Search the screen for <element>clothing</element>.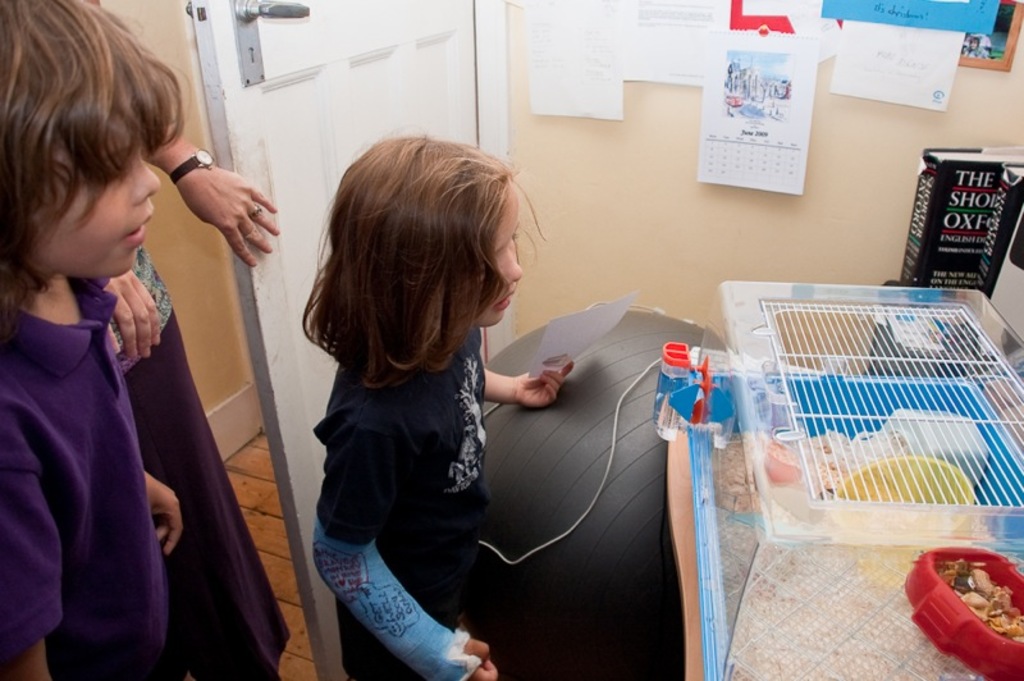
Found at bbox=[0, 306, 172, 680].
